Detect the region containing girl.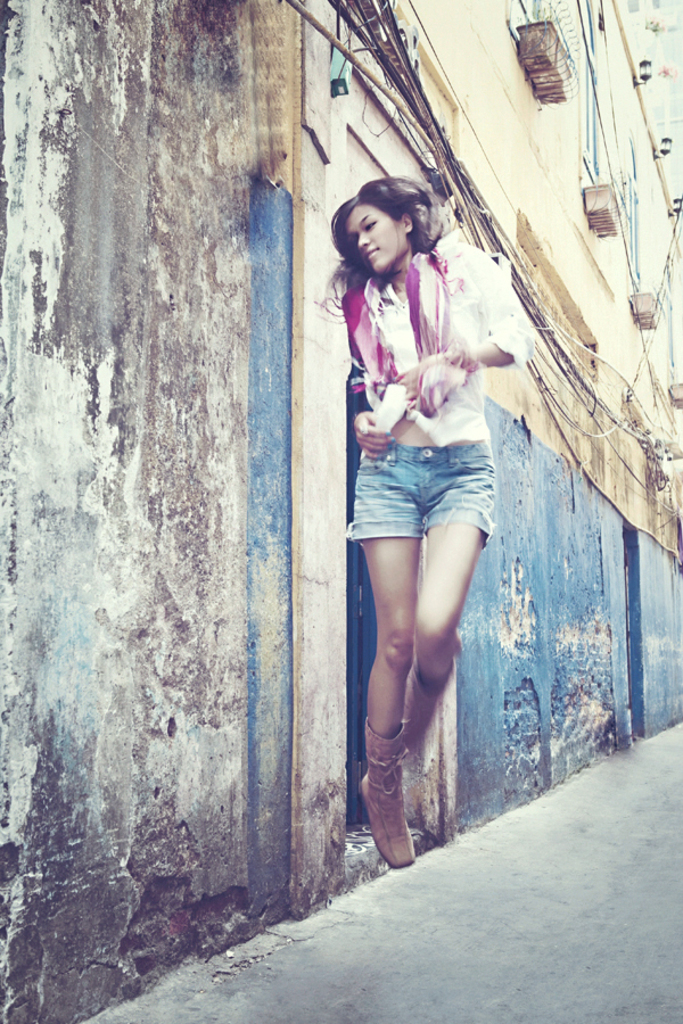
rect(307, 168, 536, 873).
